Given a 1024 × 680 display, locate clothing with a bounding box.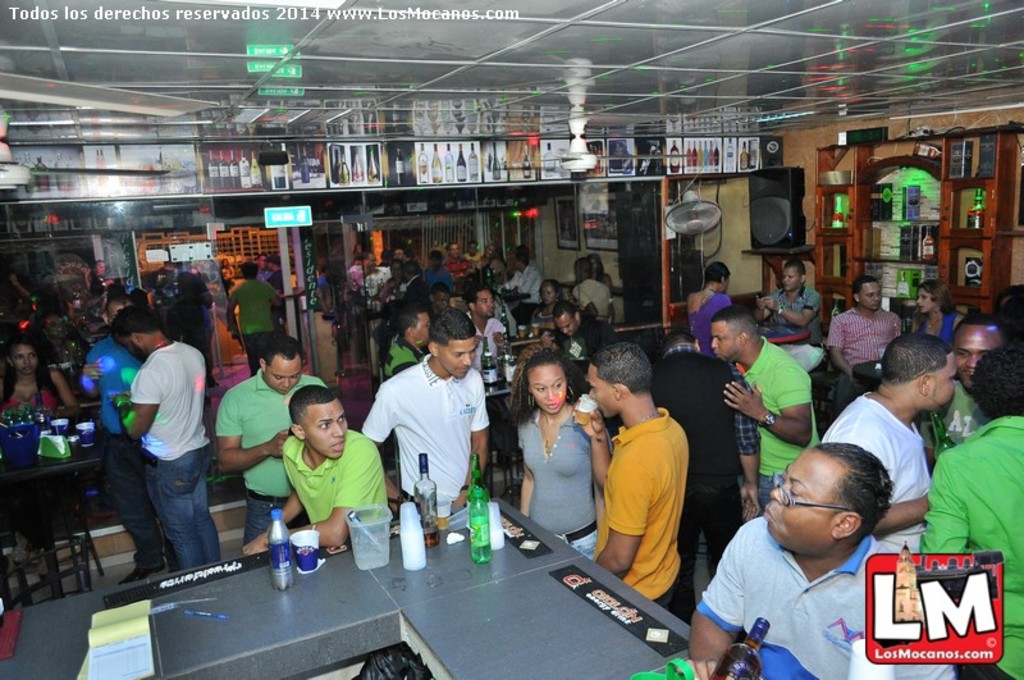
Located: (132, 339, 224, 572).
